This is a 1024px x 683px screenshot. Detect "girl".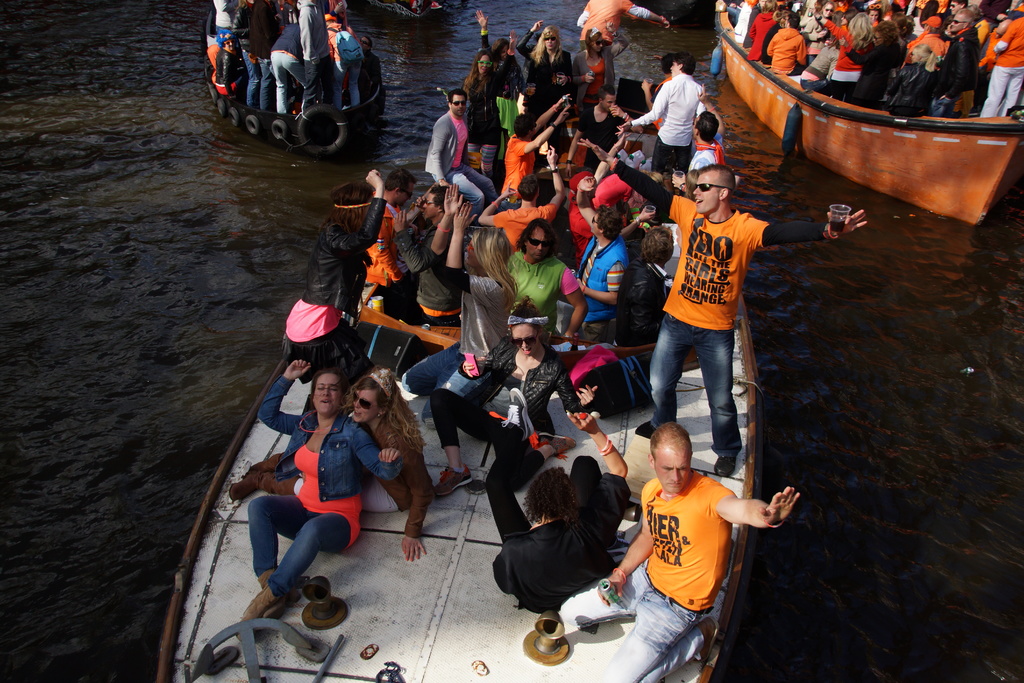
box=[889, 14, 914, 69].
